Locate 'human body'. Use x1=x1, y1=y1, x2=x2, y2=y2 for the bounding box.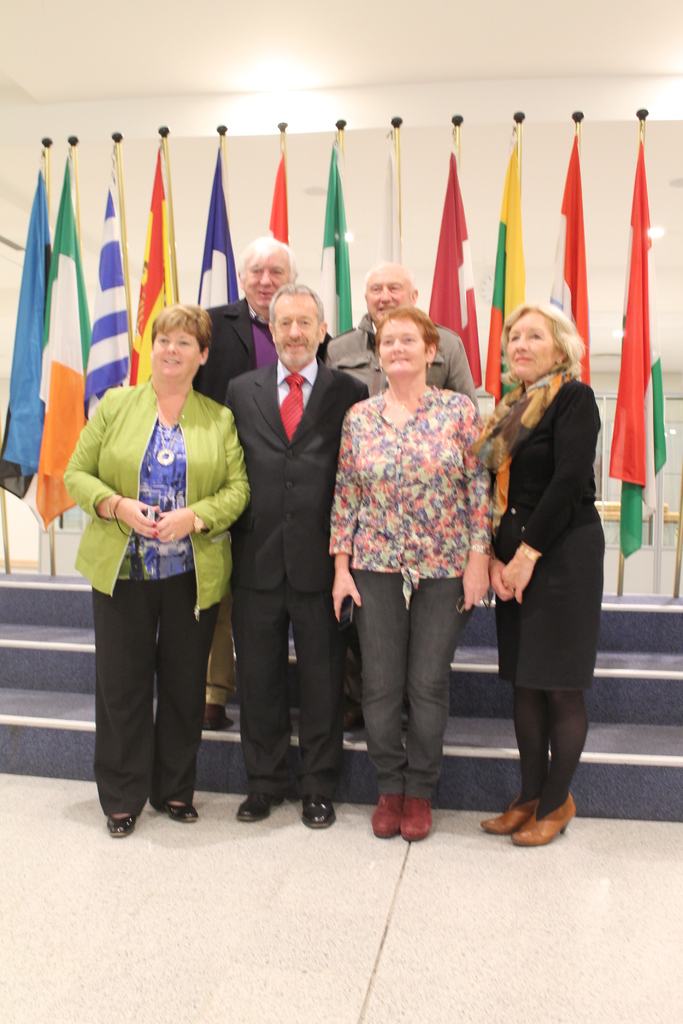
x1=321, y1=316, x2=479, y2=737.
